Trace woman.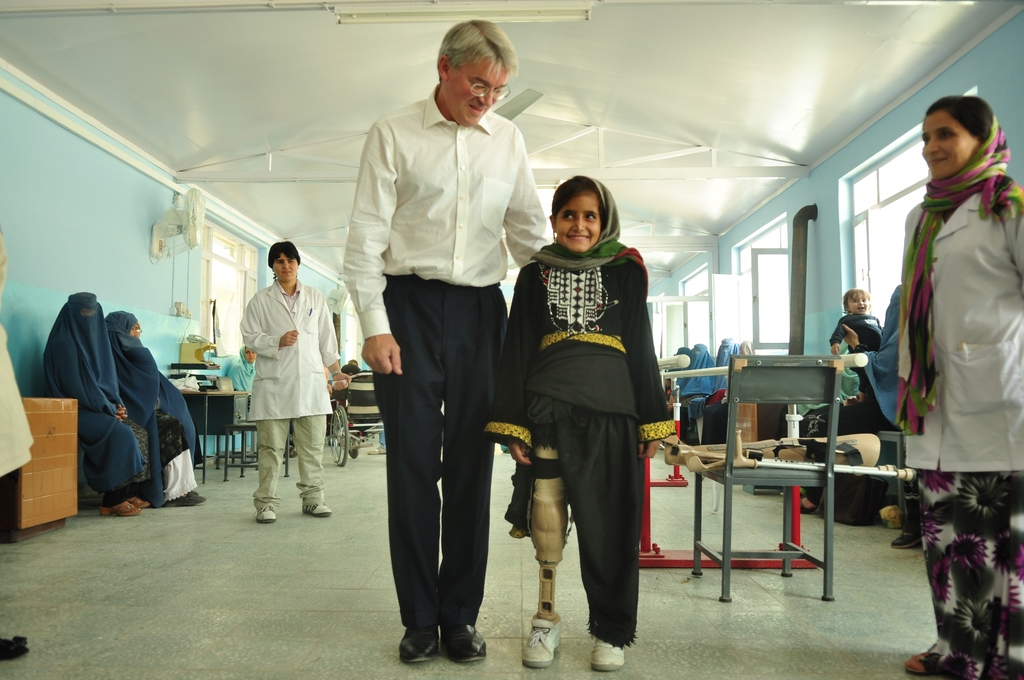
Traced to [42, 293, 151, 515].
